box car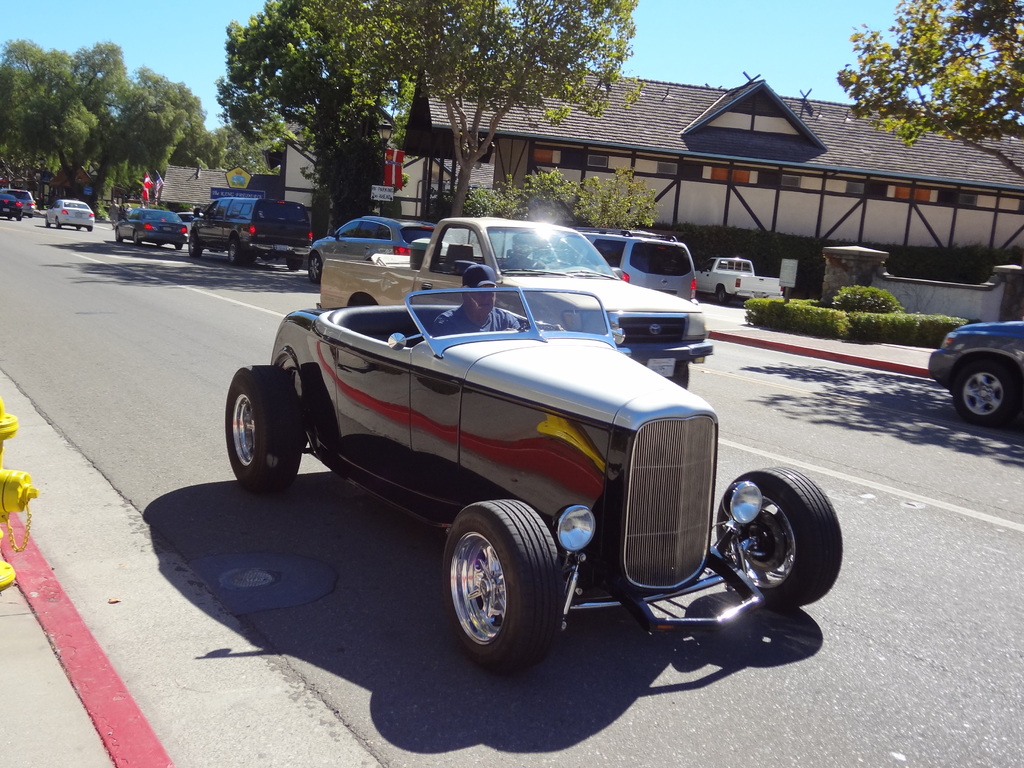
<region>6, 187, 39, 220</region>
